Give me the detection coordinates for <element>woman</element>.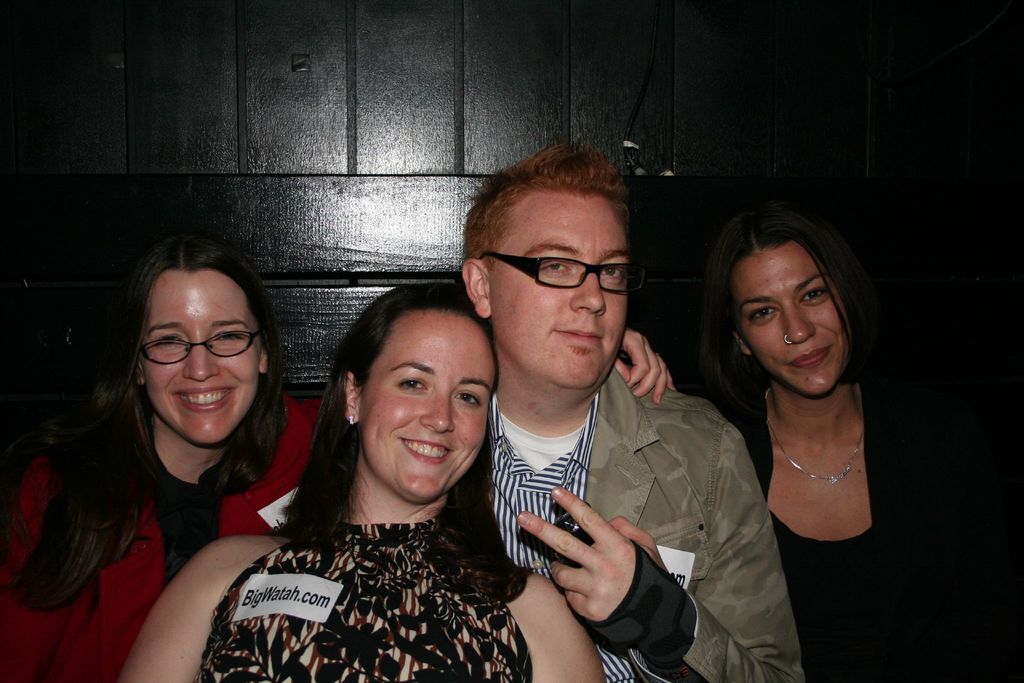
bbox=(615, 203, 1016, 682).
